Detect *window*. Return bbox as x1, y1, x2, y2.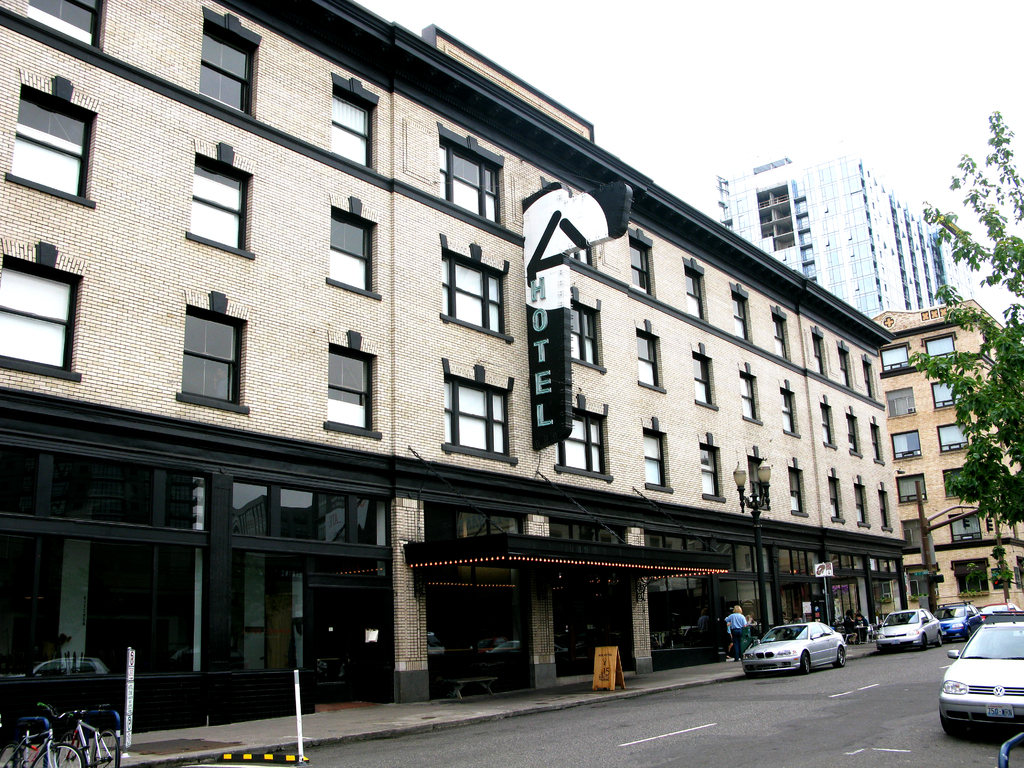
0, 239, 84, 387.
